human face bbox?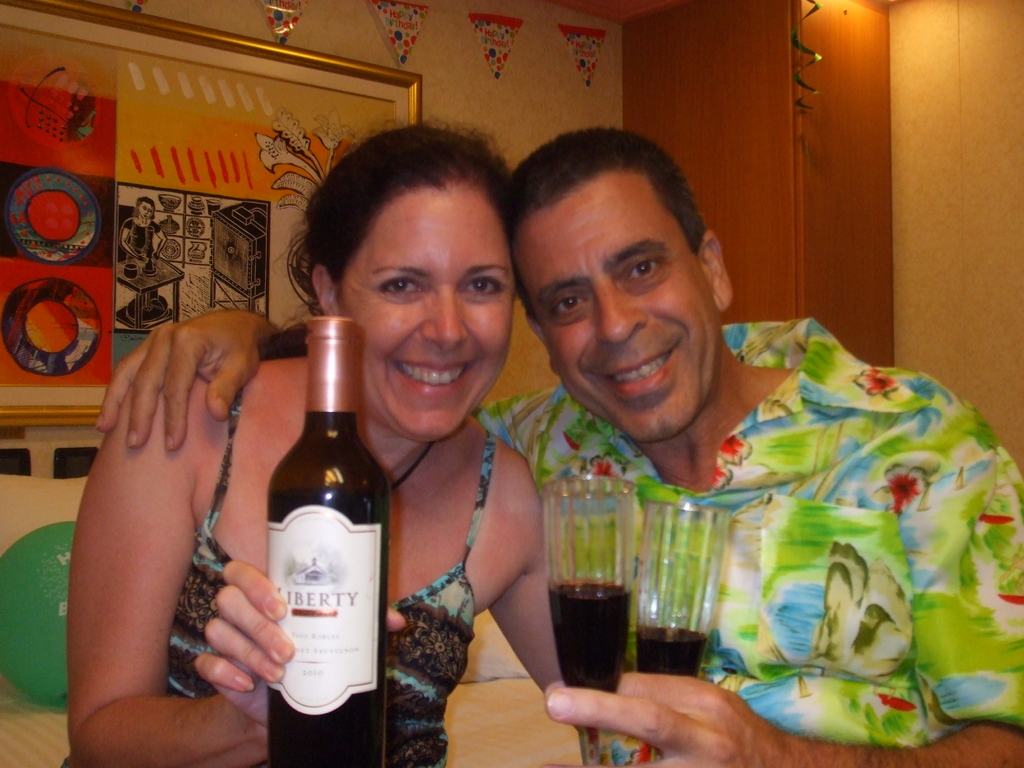
(503, 172, 724, 452)
